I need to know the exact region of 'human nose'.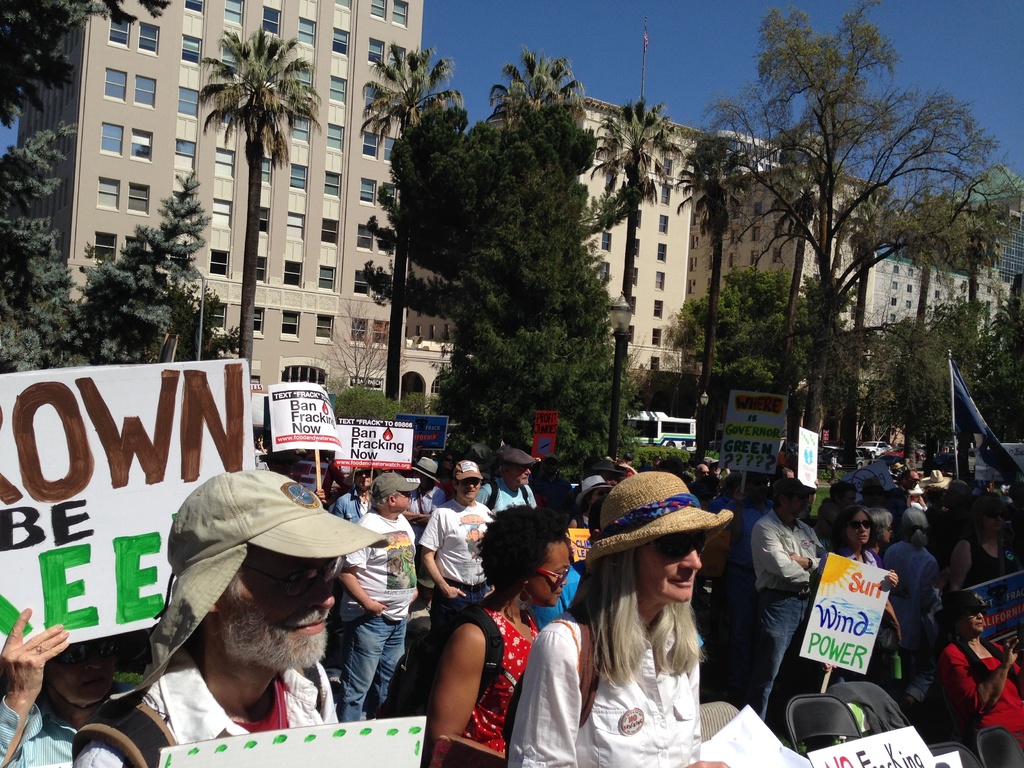
Region: 310:580:338:609.
